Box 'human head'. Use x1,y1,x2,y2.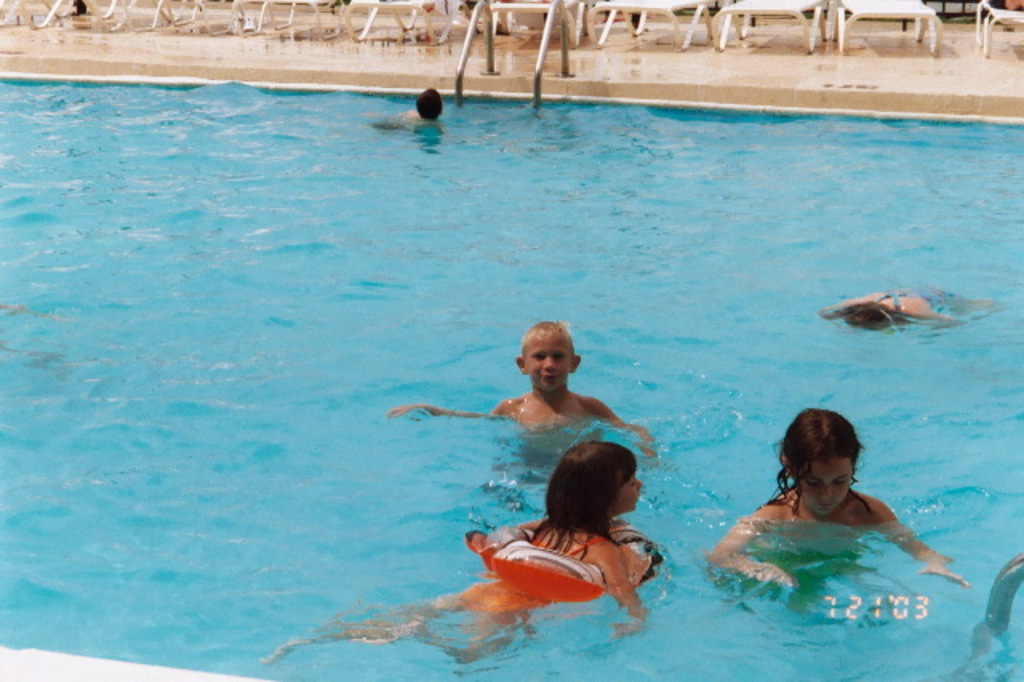
768,405,861,512.
